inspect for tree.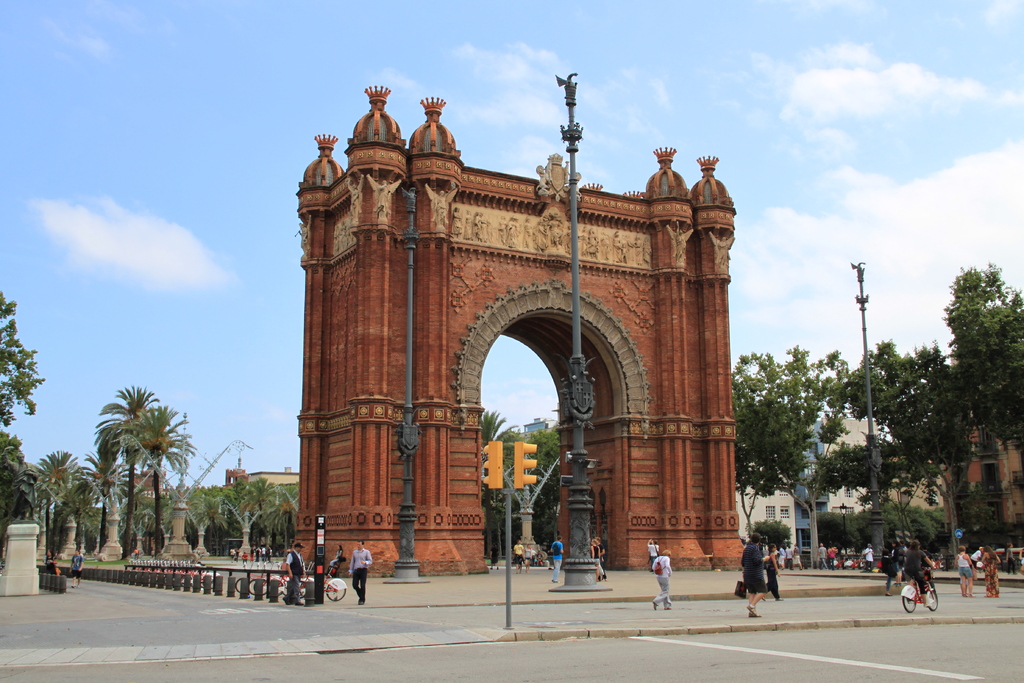
Inspection: select_region(78, 439, 122, 549).
